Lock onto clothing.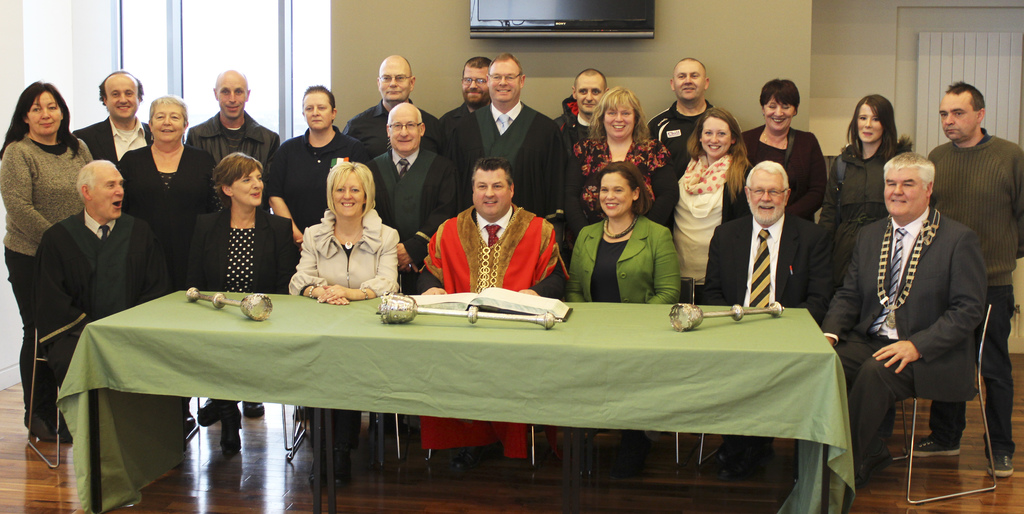
Locked: x1=1 y1=123 x2=93 y2=421.
